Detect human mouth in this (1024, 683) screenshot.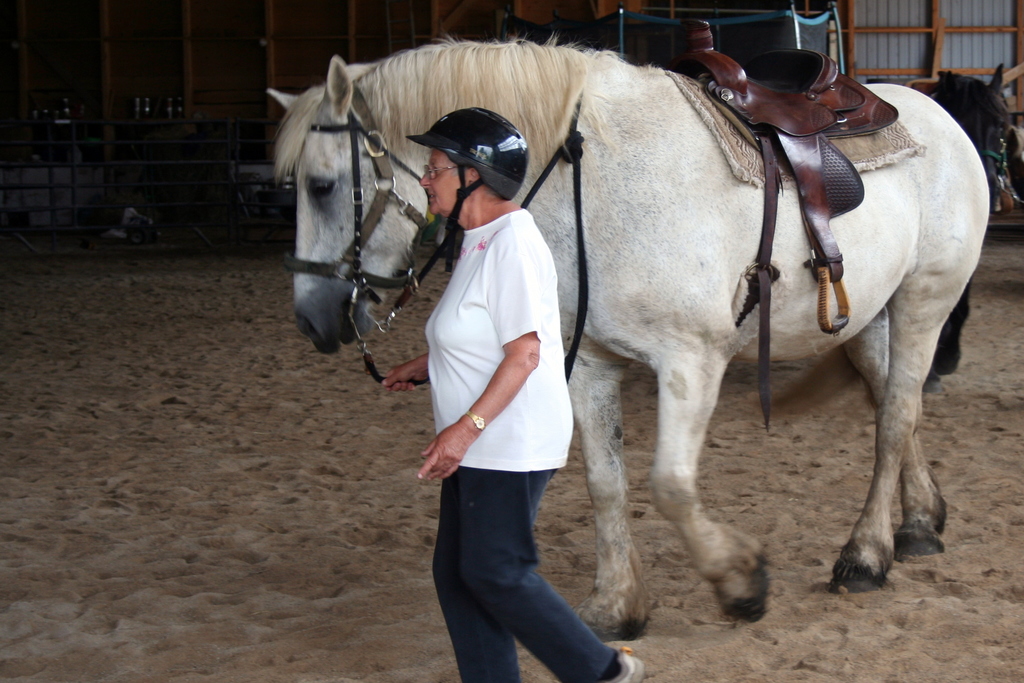
Detection: bbox(424, 188, 437, 202).
